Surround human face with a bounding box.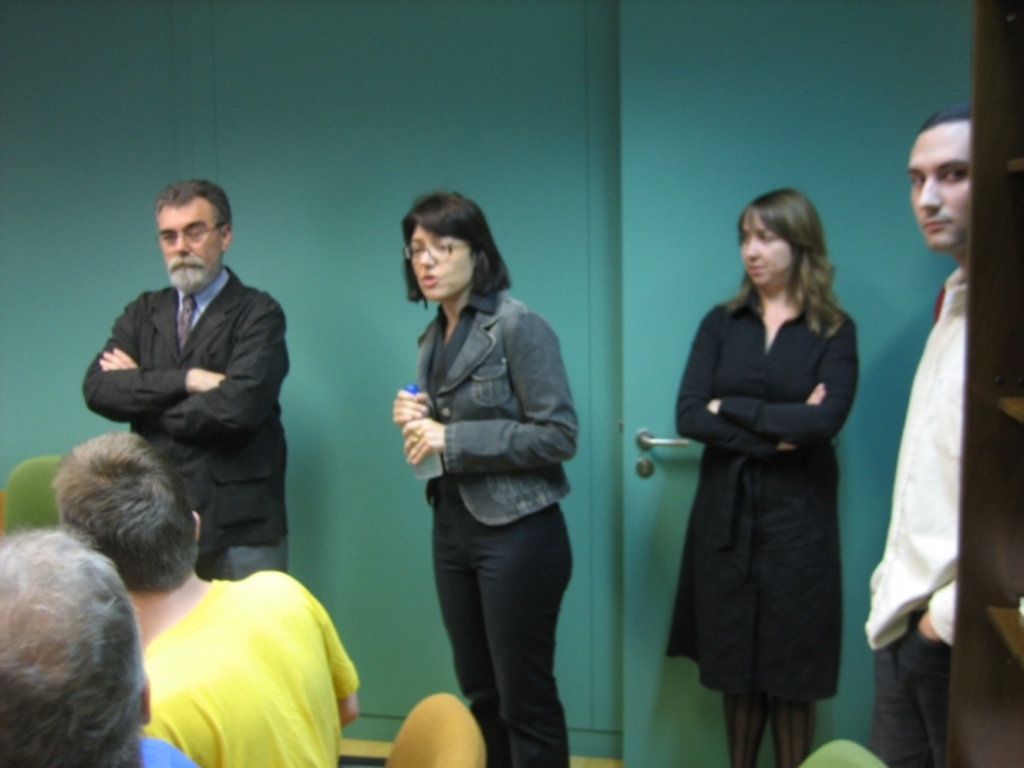
x1=904, y1=123, x2=969, y2=250.
